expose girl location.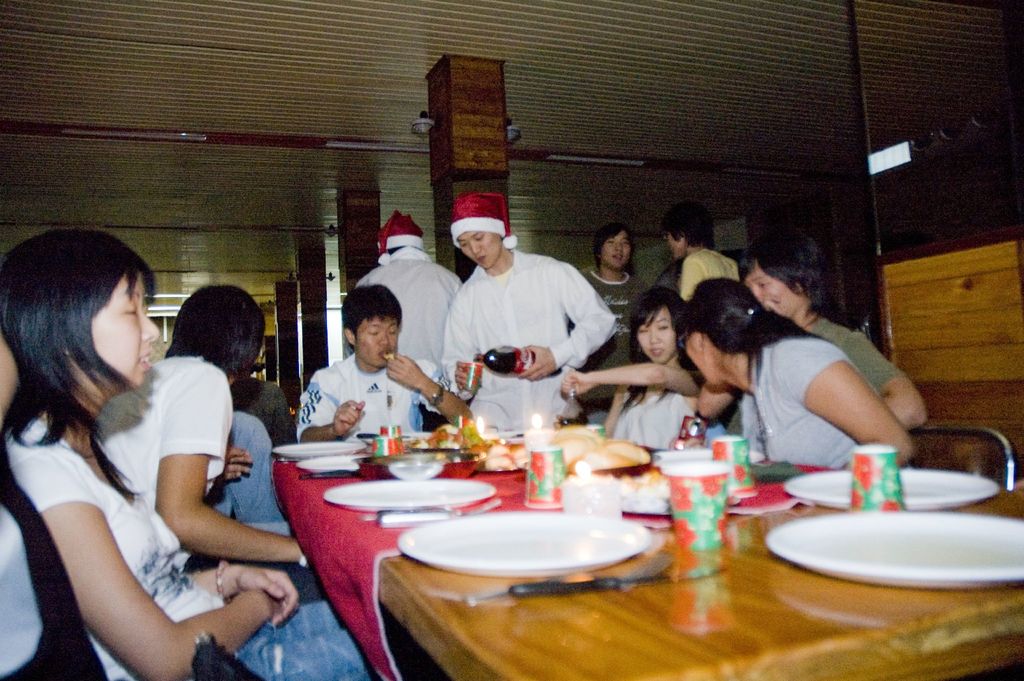
Exposed at x1=684 y1=275 x2=913 y2=470.
